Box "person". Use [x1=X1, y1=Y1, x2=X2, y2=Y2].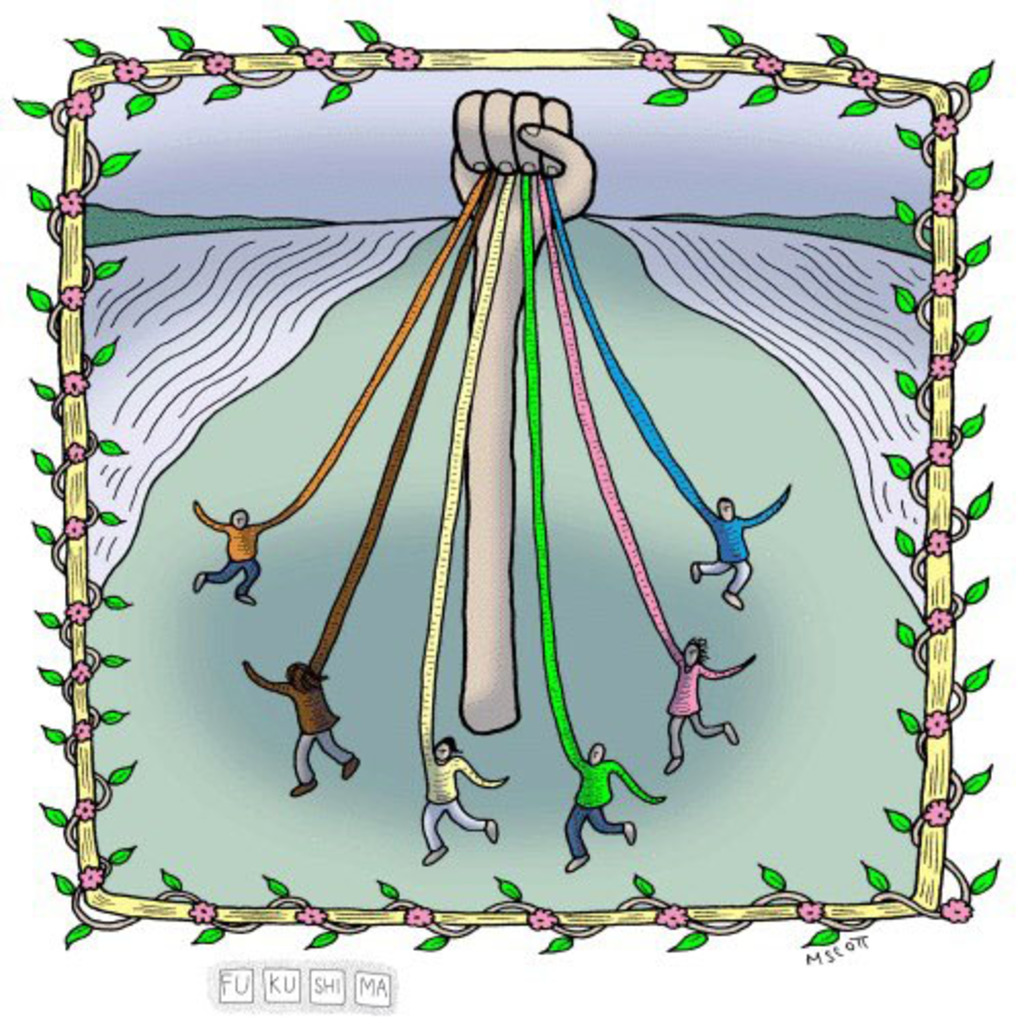
[x1=440, y1=90, x2=606, y2=733].
